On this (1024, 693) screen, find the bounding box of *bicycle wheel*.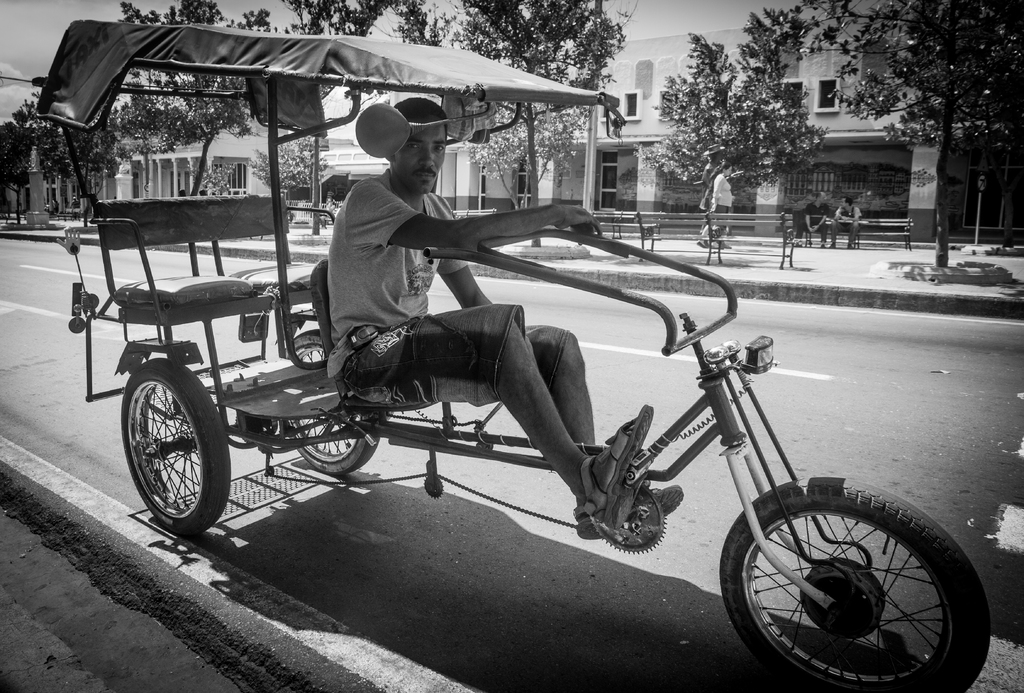
Bounding box: (723, 482, 984, 685).
